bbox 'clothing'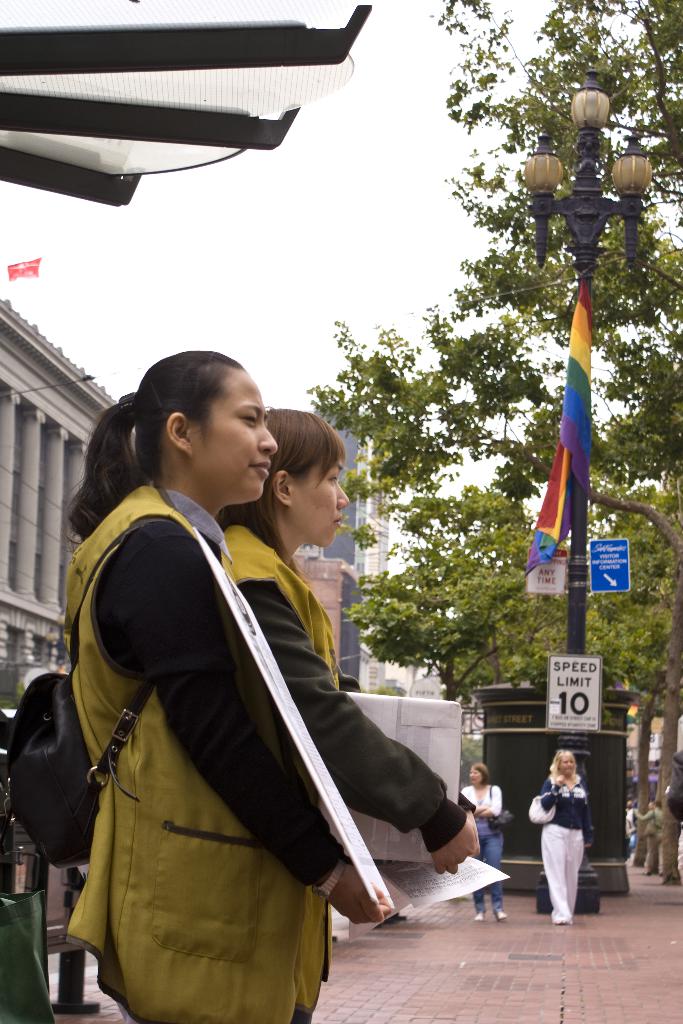
Rect(639, 813, 664, 857)
